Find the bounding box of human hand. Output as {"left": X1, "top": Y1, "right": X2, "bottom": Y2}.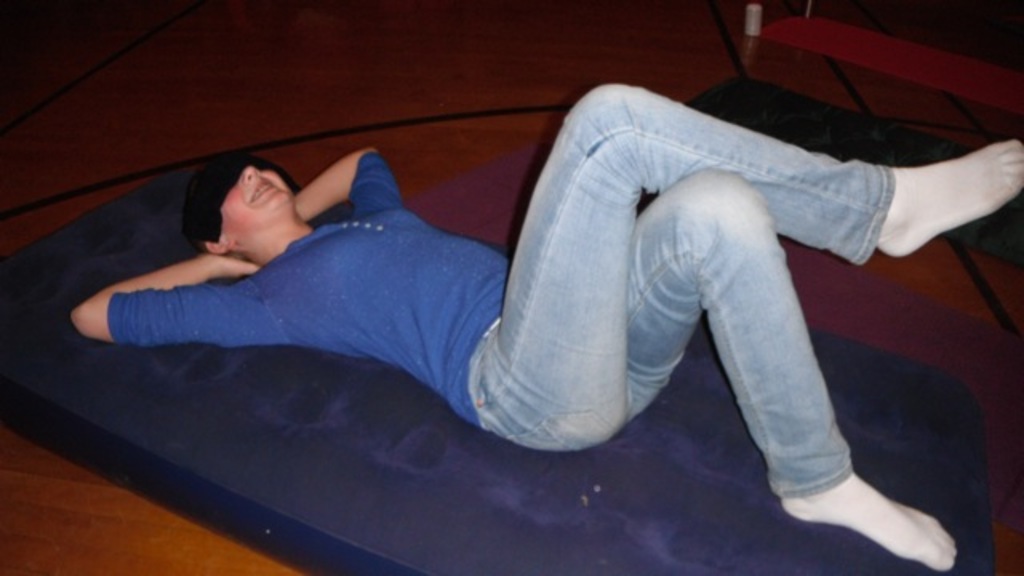
{"left": 203, "top": 250, "right": 266, "bottom": 282}.
